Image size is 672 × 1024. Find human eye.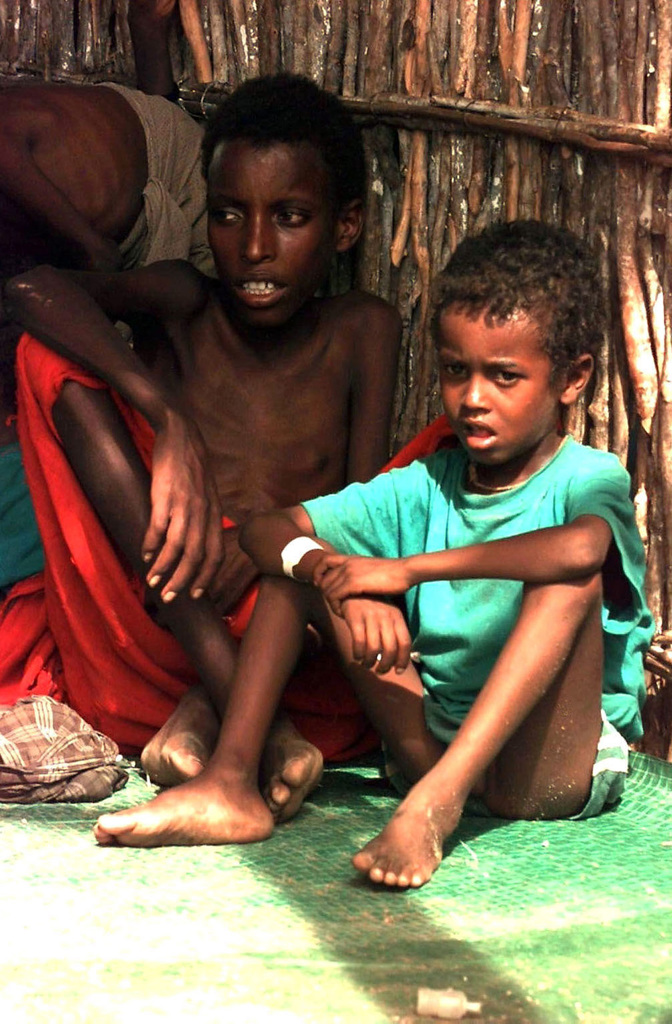
Rect(444, 361, 471, 382).
